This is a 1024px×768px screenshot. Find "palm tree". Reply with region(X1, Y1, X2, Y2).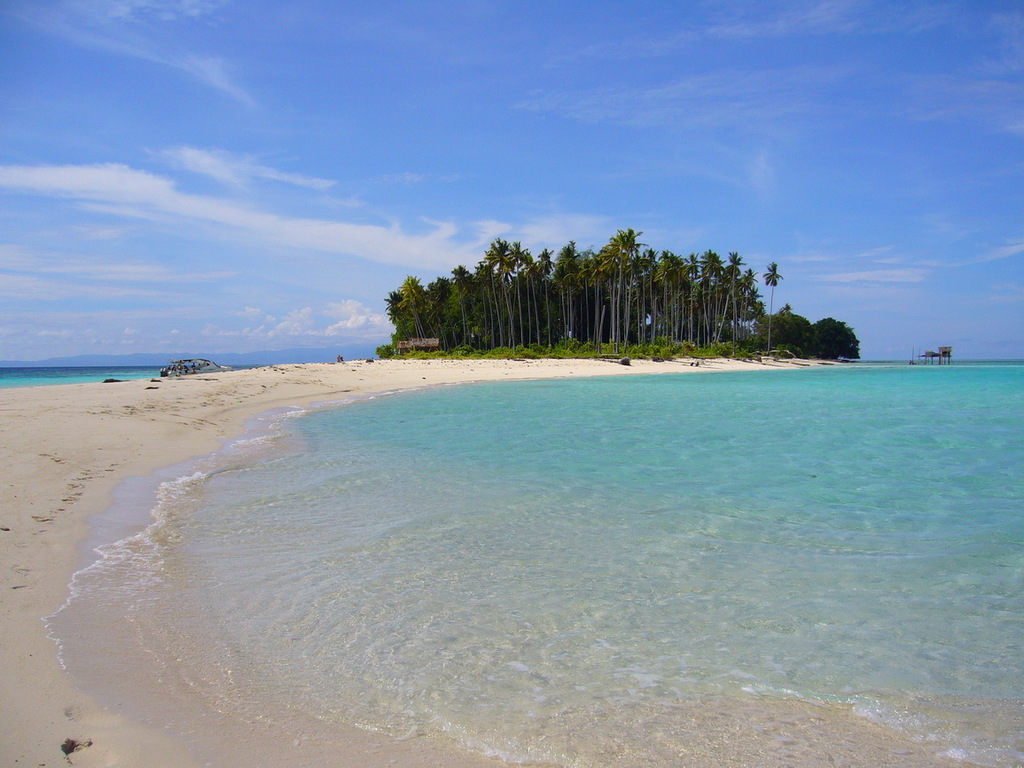
region(762, 263, 786, 352).
